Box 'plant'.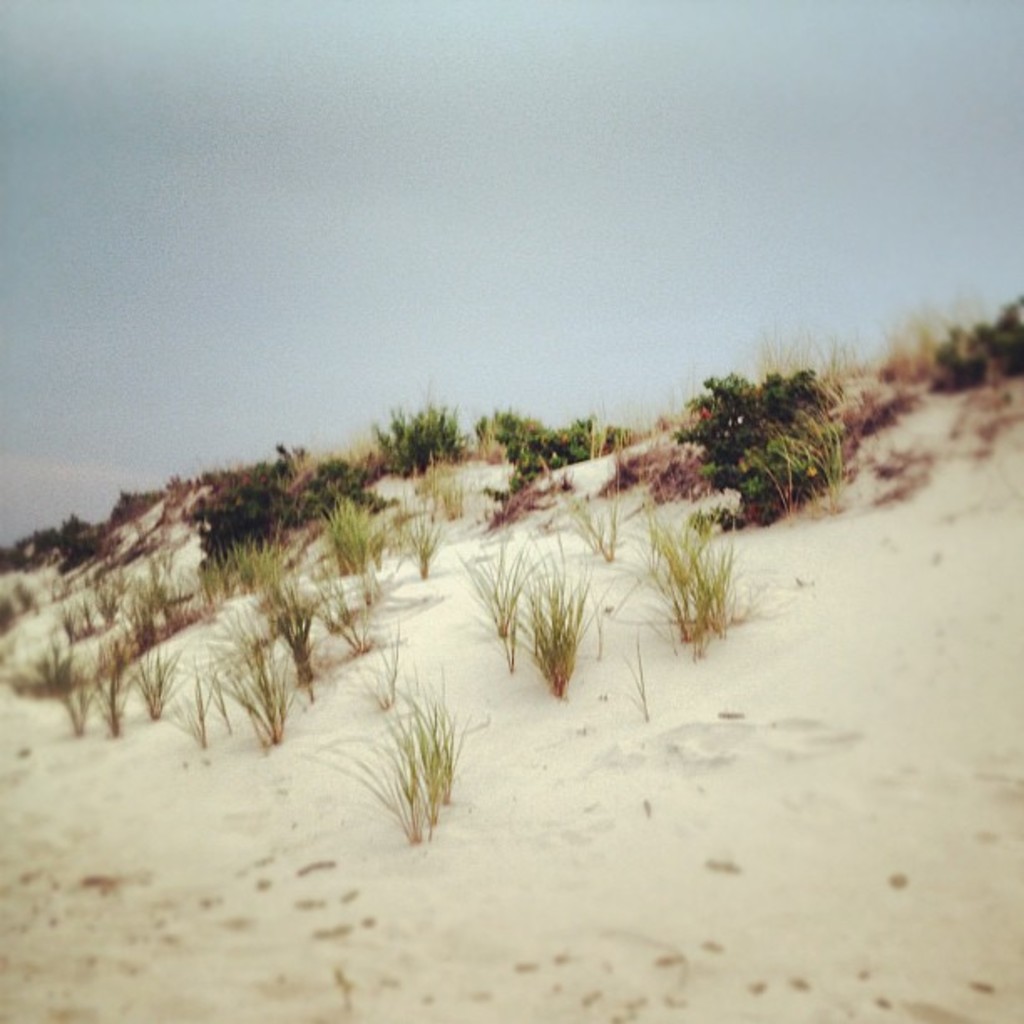
(left=134, top=622, right=172, bottom=709).
